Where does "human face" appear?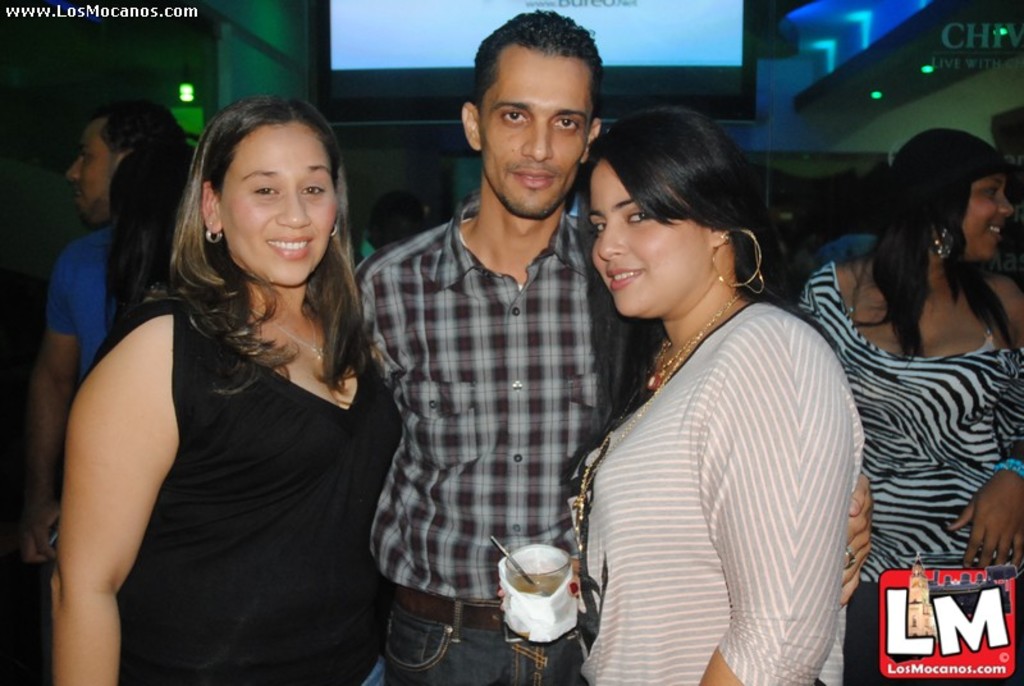
Appears at box=[952, 170, 1015, 259].
